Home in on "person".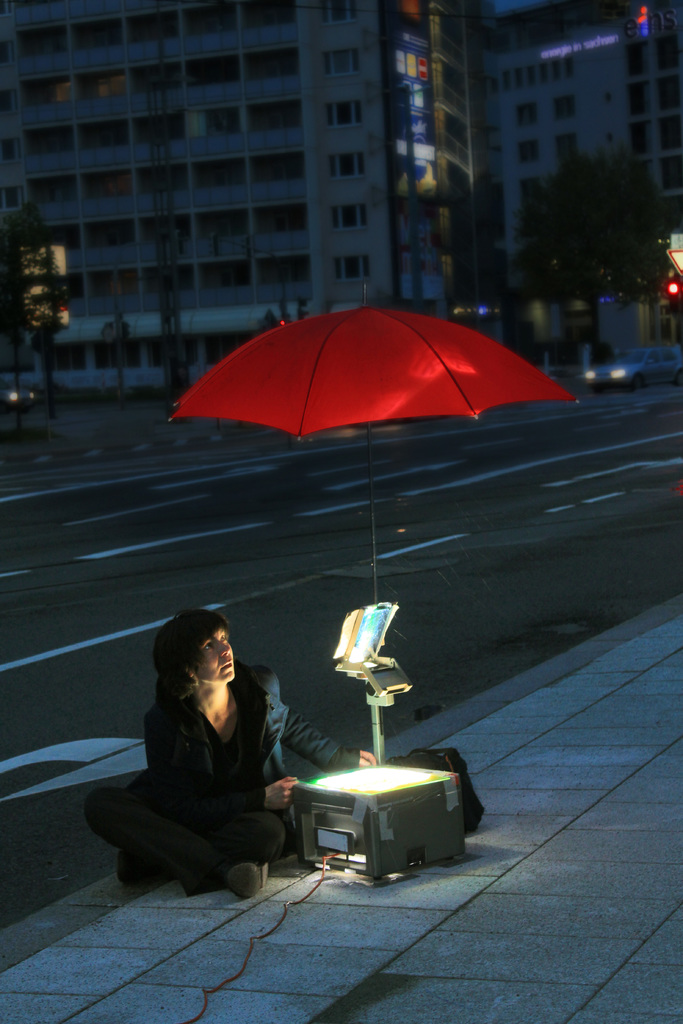
Homed in at BBox(105, 595, 337, 915).
